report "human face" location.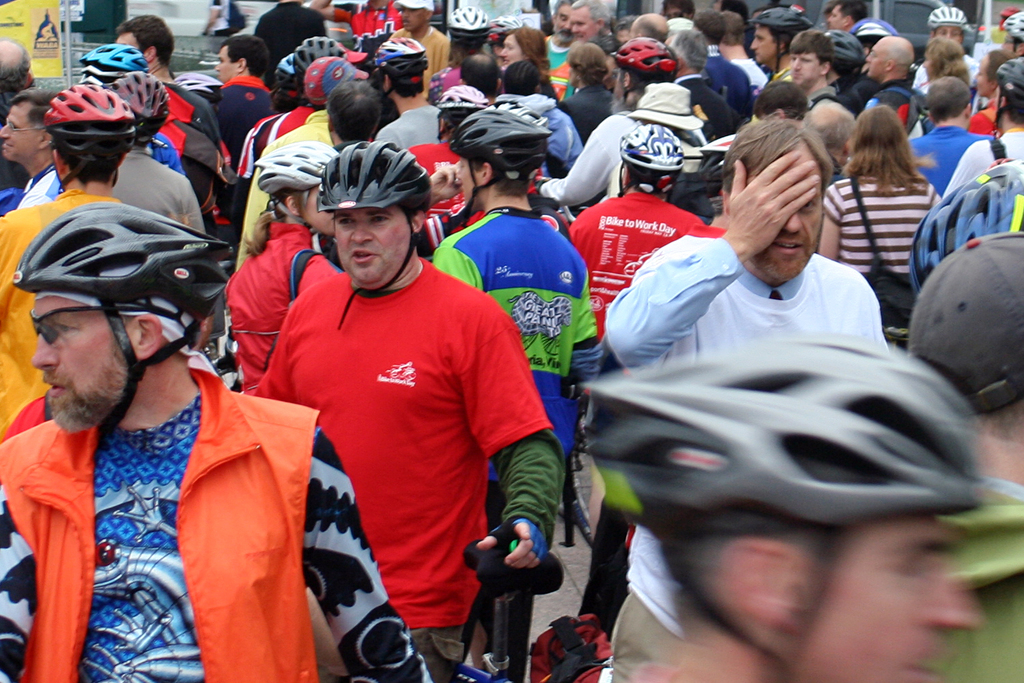
Report: (791, 509, 978, 682).
